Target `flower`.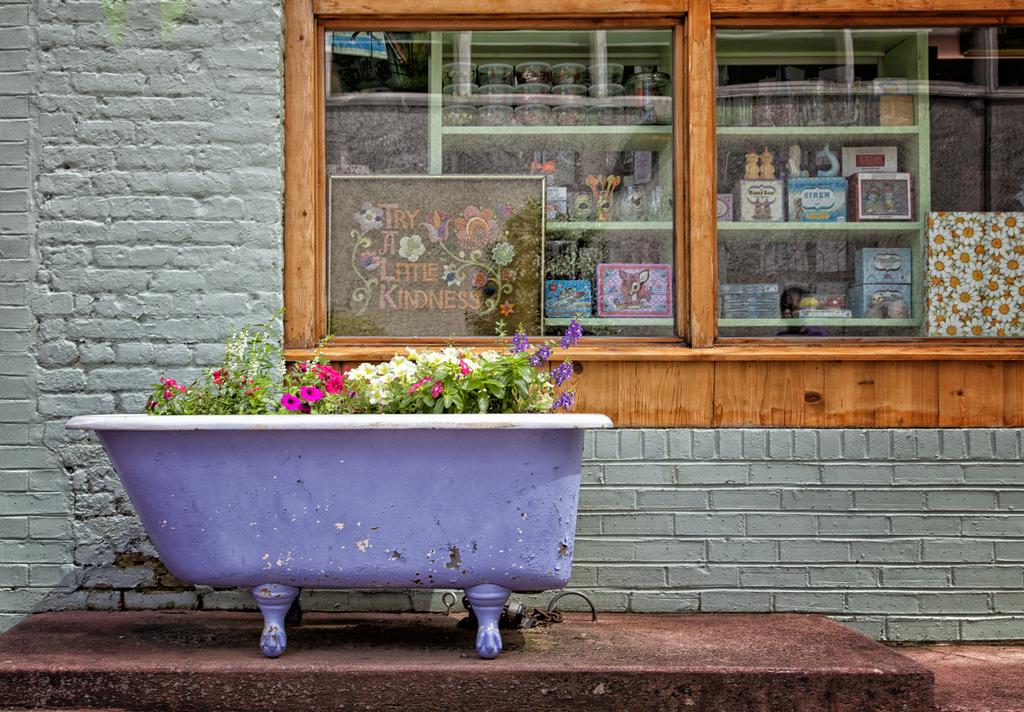
Target region: left=500, top=268, right=516, bottom=278.
